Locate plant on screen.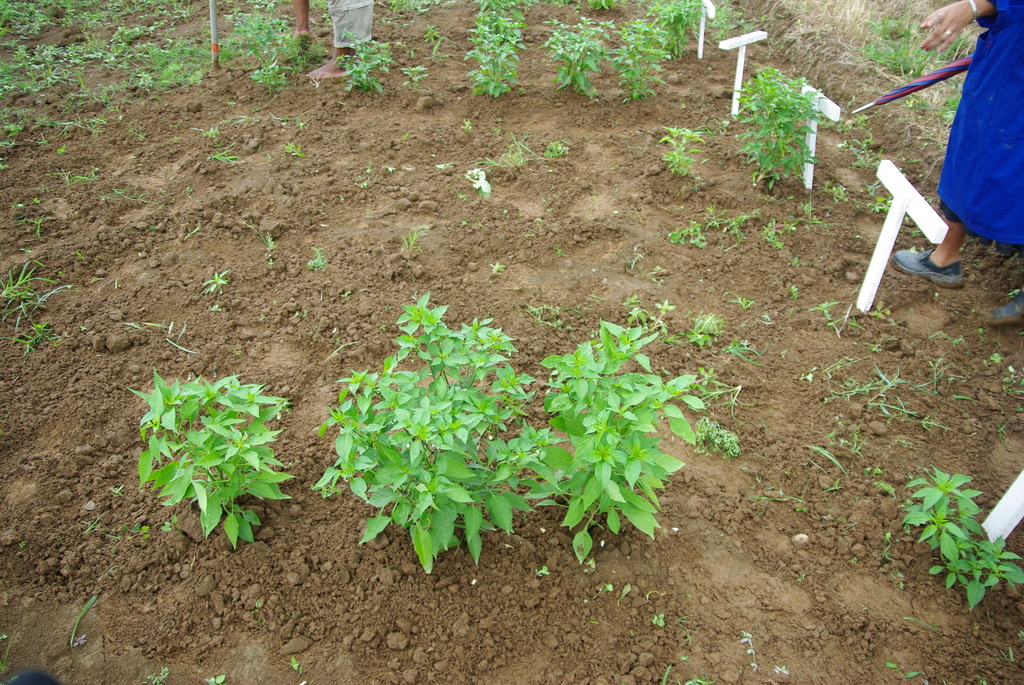
On screen at (422, 26, 441, 42).
